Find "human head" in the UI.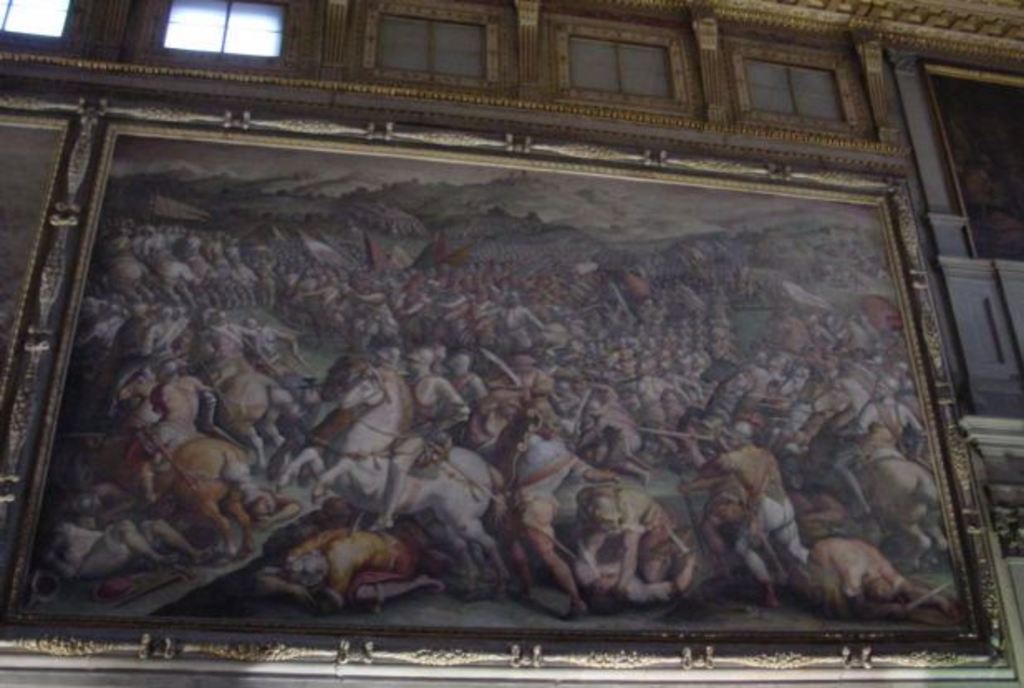
UI element at <box>373,346,406,370</box>.
